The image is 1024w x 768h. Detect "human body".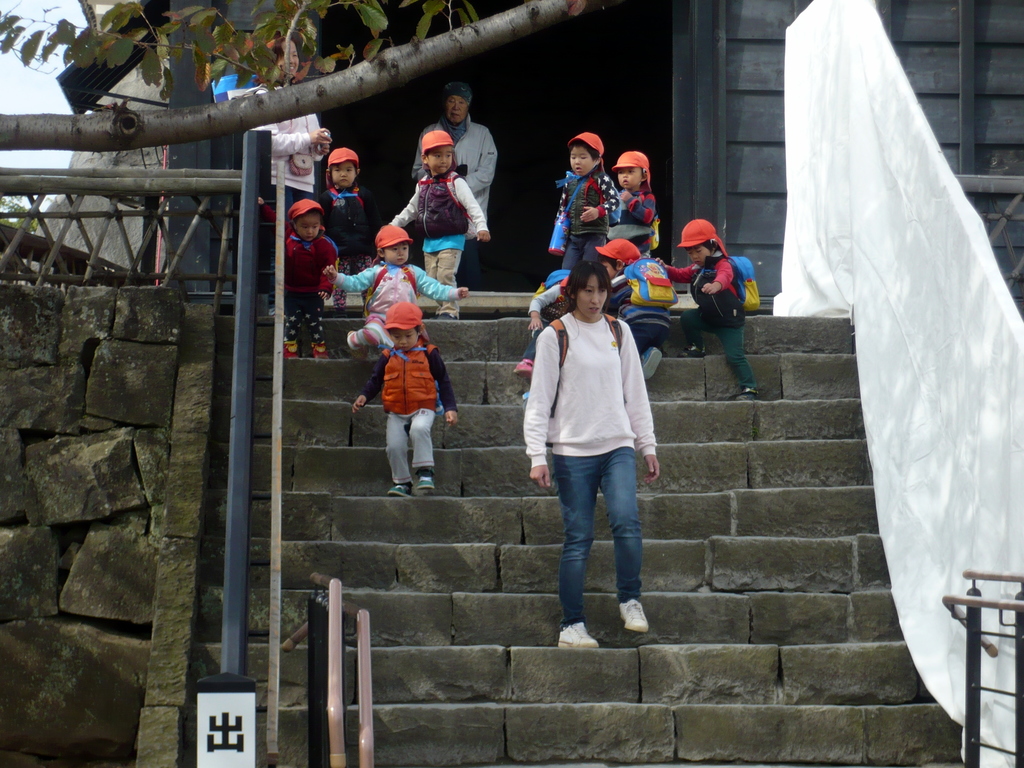
Detection: (309,143,369,277).
